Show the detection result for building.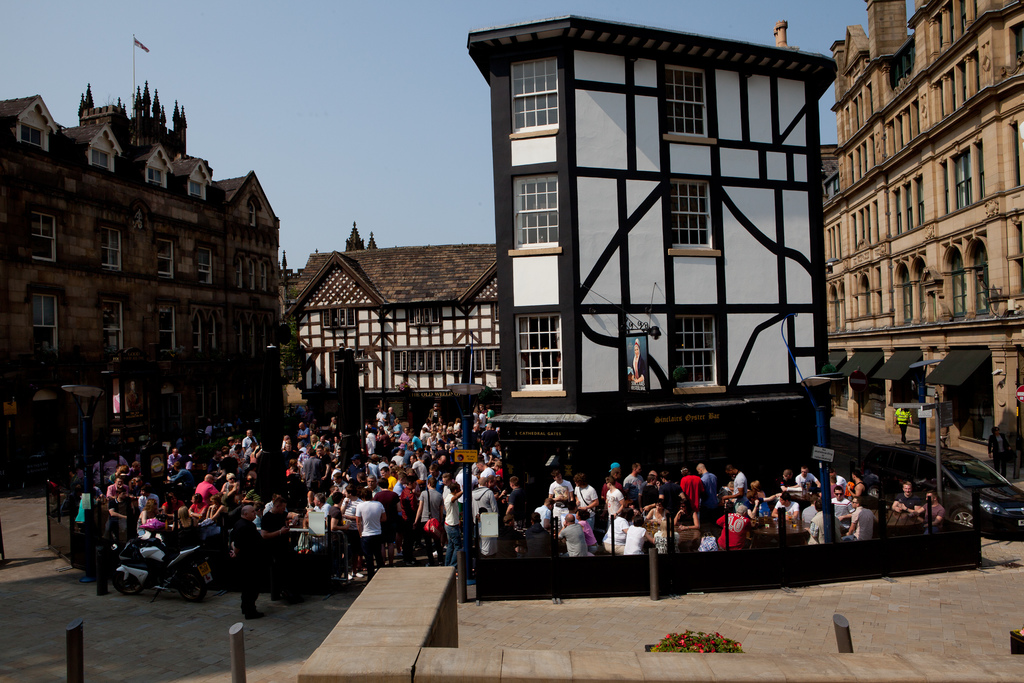
(left=465, top=13, right=835, bottom=477).
